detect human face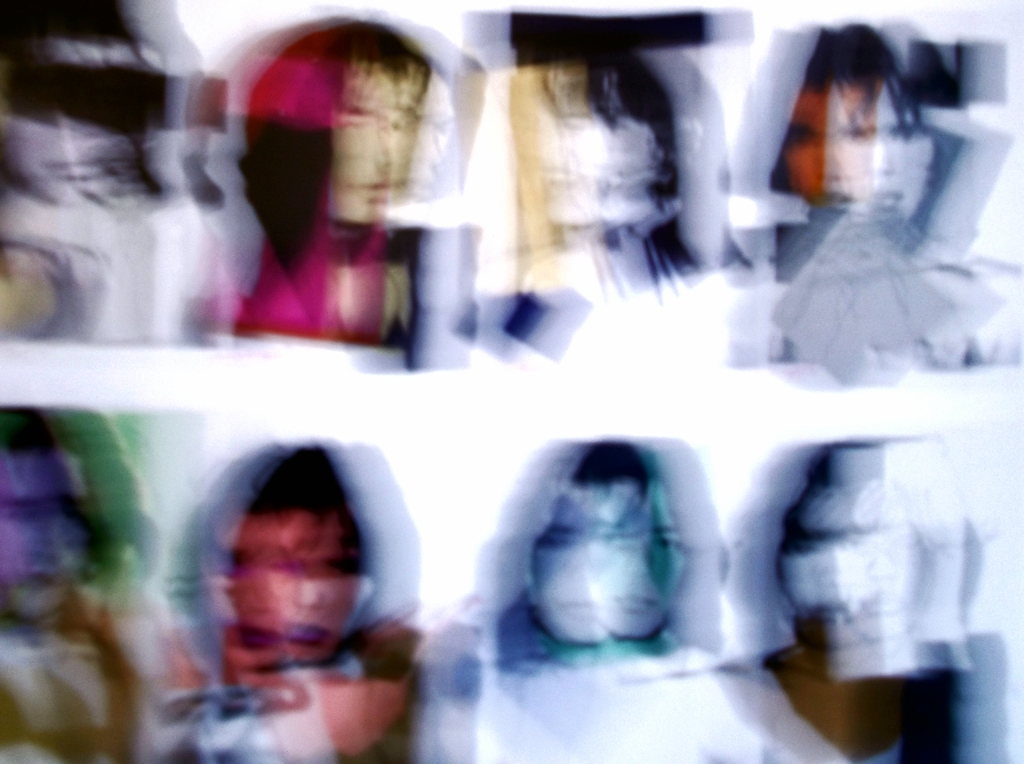
<bbox>327, 65, 419, 226</bbox>
